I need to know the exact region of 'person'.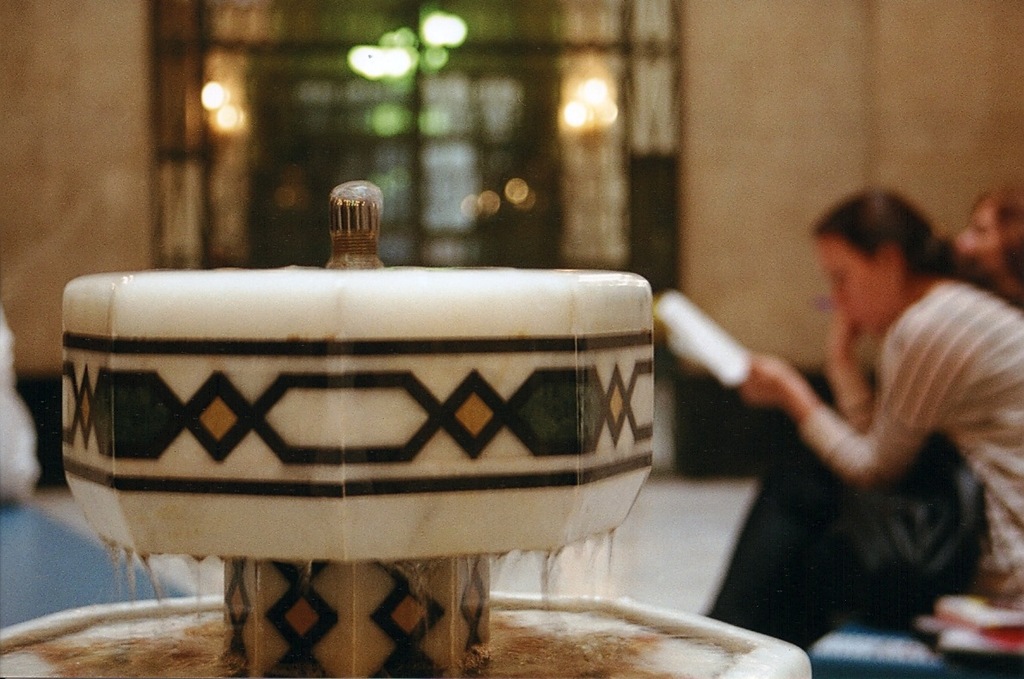
Region: [x1=683, y1=175, x2=1007, y2=652].
